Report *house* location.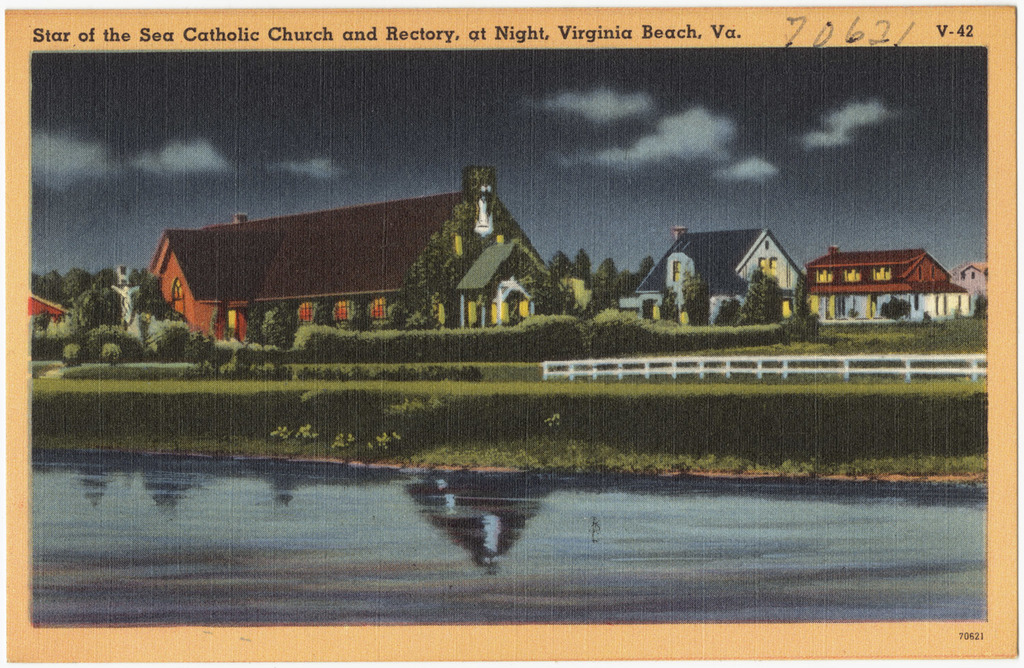
Report: region(150, 187, 554, 342).
